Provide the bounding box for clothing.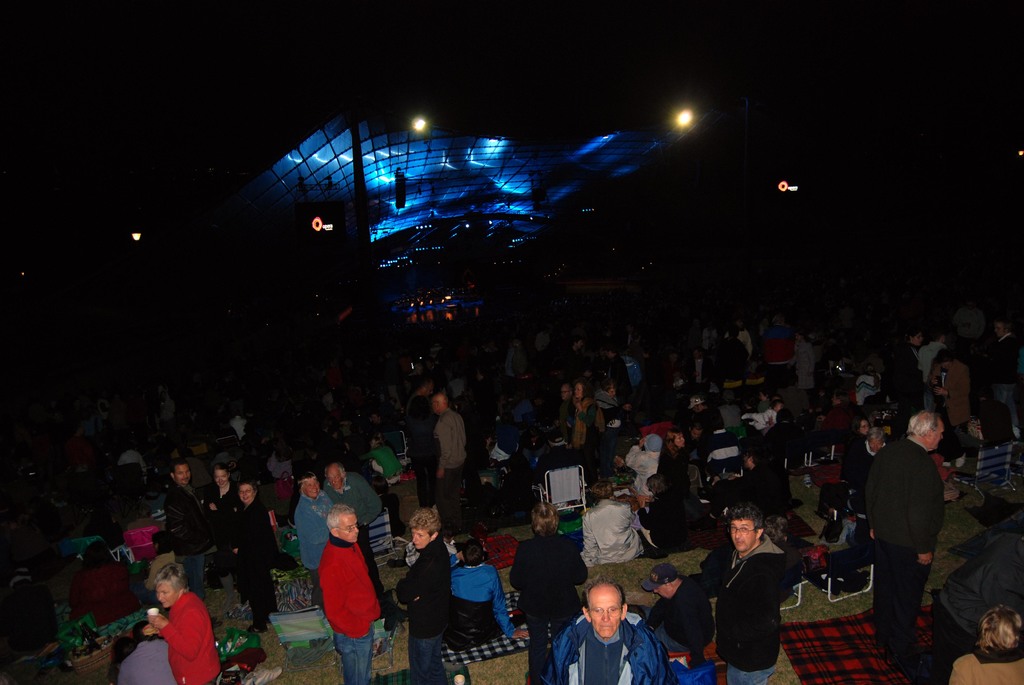
181:457:205:478.
